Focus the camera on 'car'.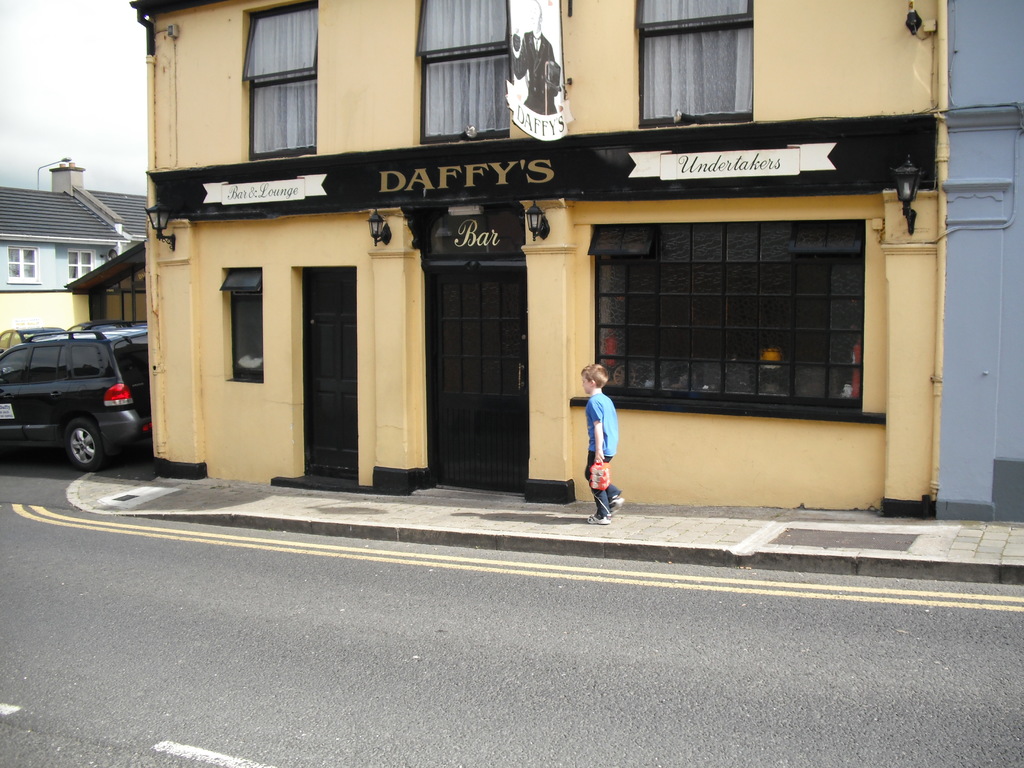
Focus region: [0, 329, 148, 474].
